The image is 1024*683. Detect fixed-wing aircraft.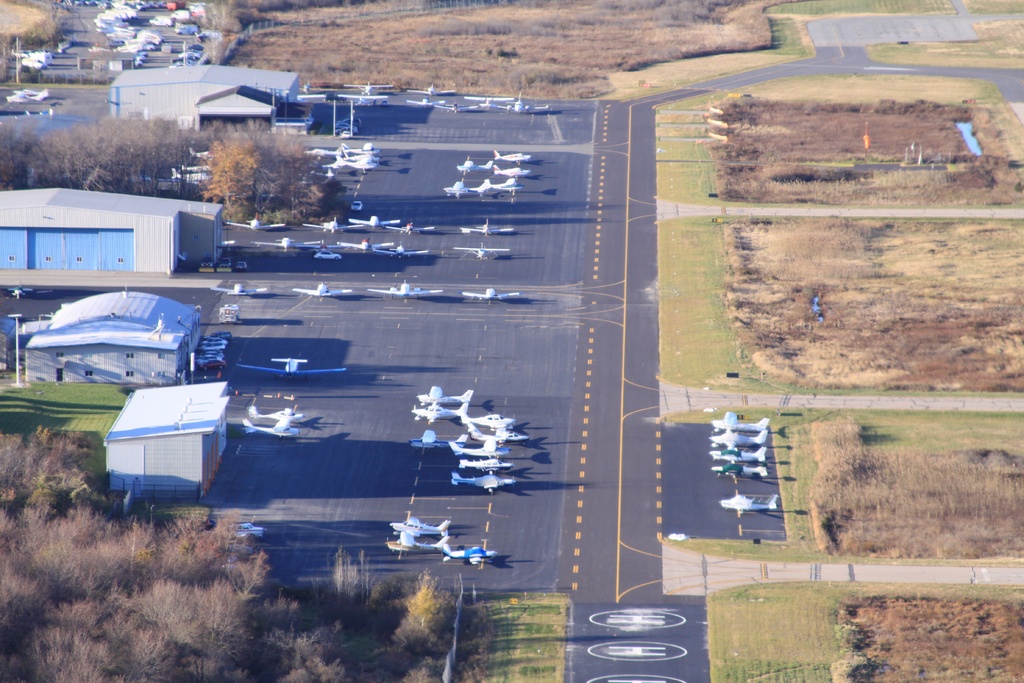
Detection: detection(340, 90, 388, 104).
